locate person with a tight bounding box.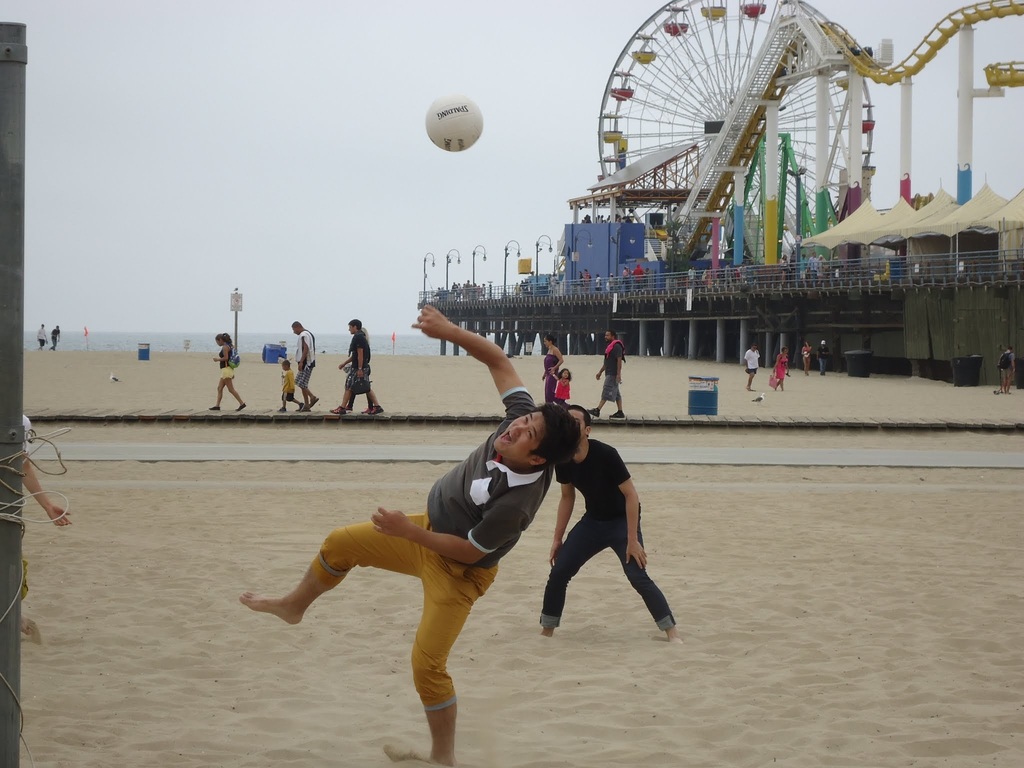
BBox(289, 319, 328, 412).
